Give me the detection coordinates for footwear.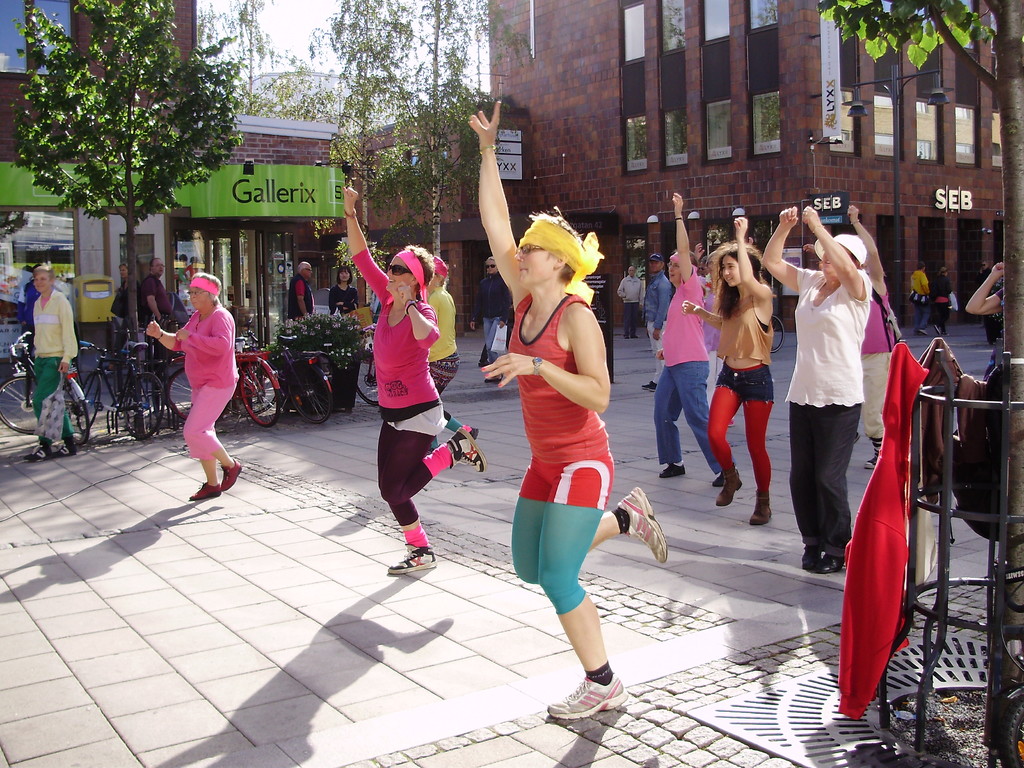
221/458/242/491.
